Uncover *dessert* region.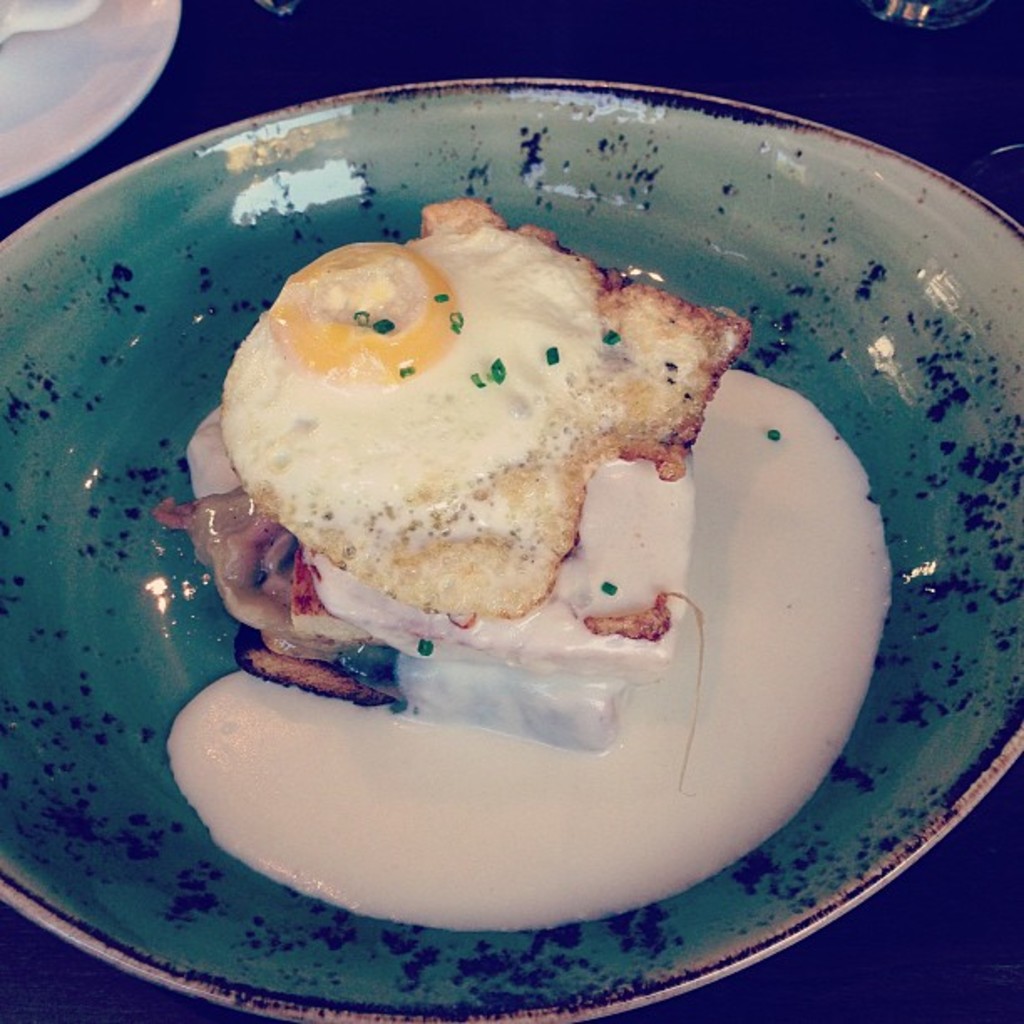
Uncovered: select_region(249, 174, 786, 780).
